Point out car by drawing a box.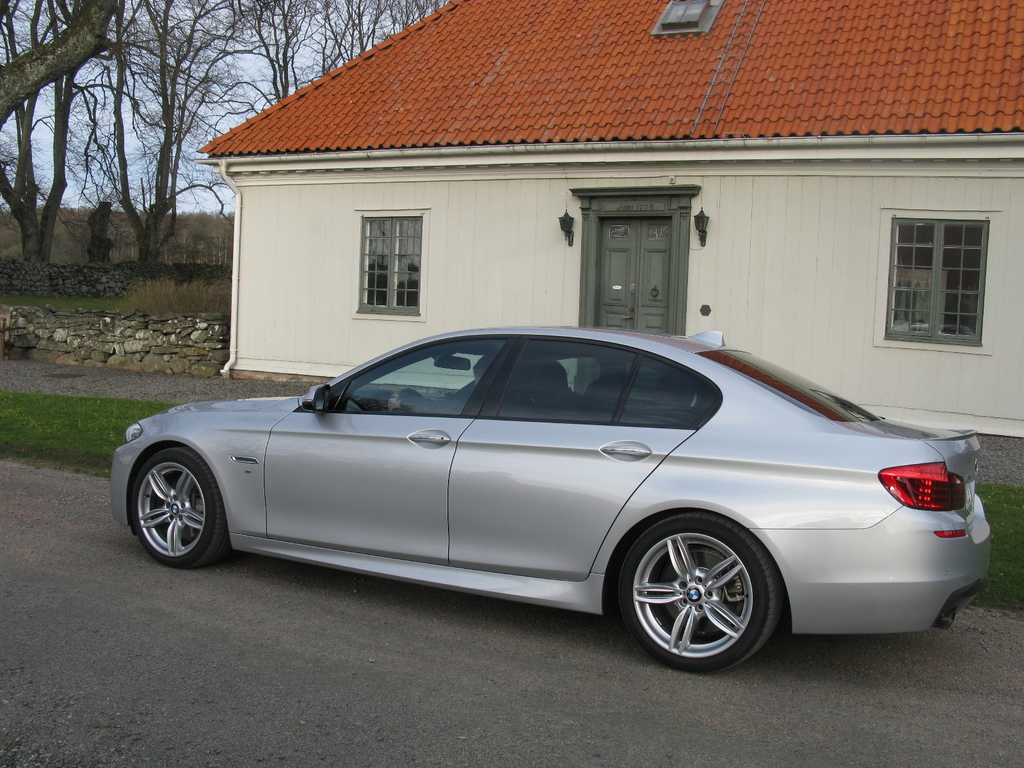
<bbox>96, 324, 963, 669</bbox>.
